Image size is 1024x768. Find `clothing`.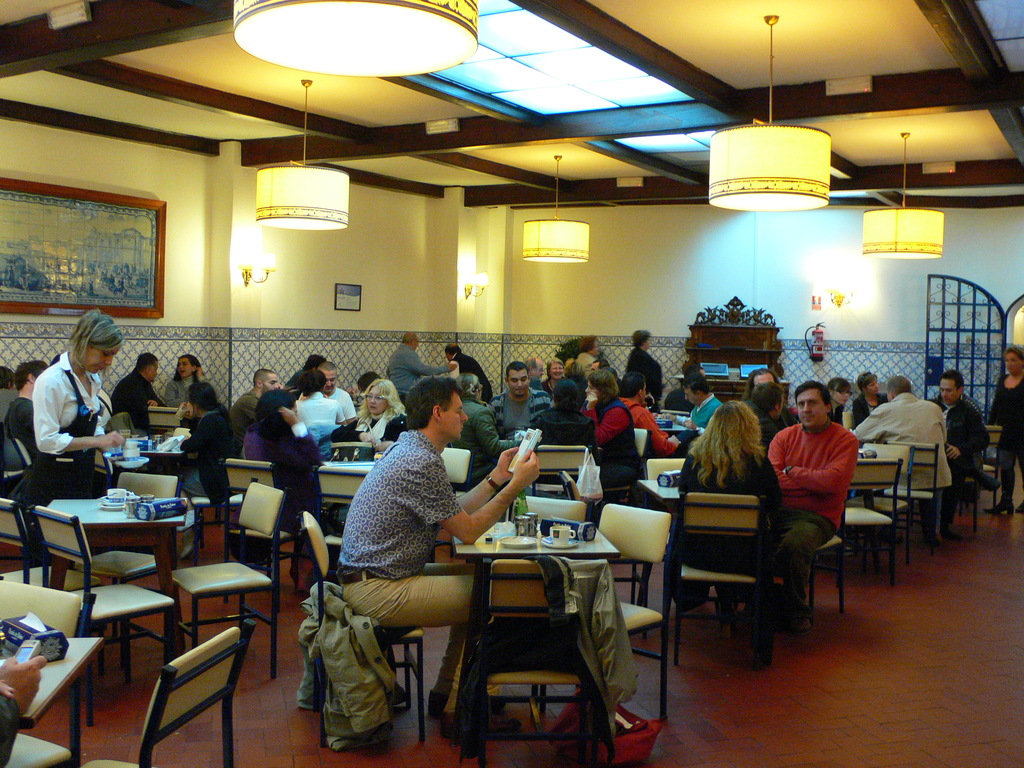
<bbox>758, 410, 795, 449</bbox>.
